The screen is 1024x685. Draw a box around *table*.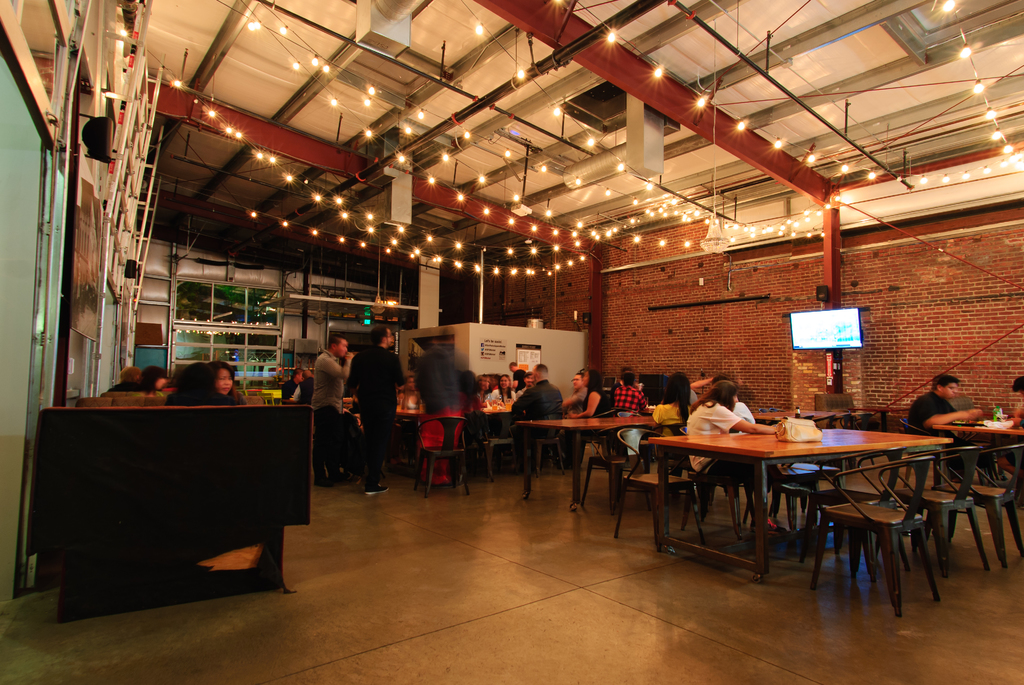
<box>755,407,863,423</box>.
